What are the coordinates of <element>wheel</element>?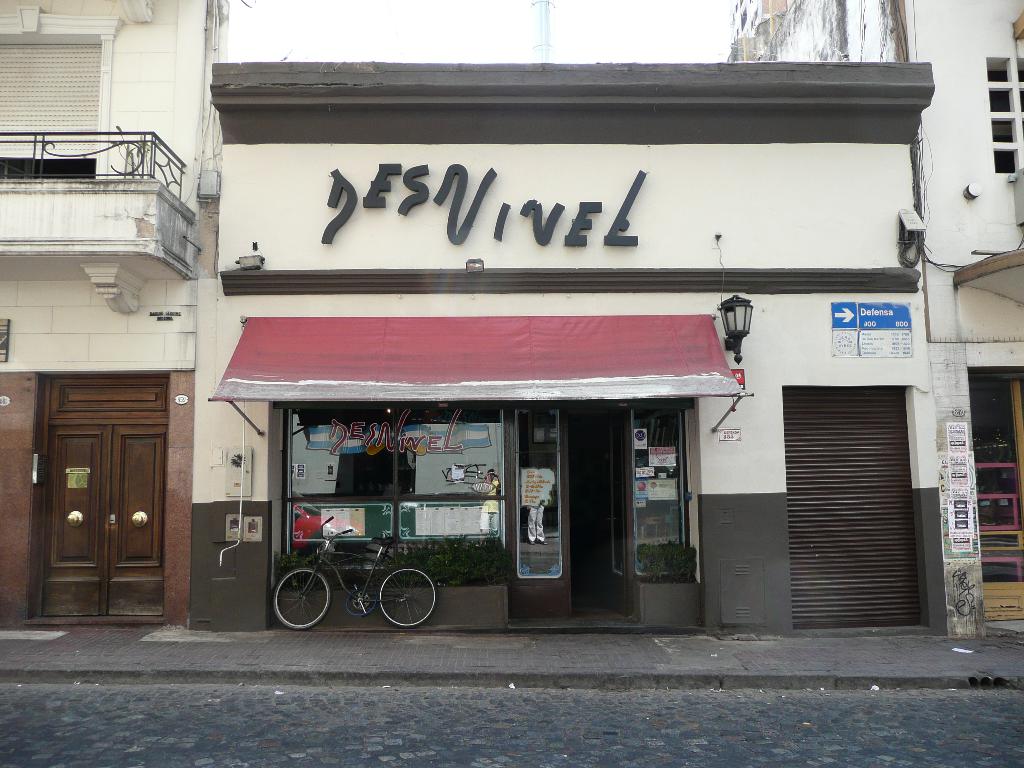
(272, 569, 332, 639).
